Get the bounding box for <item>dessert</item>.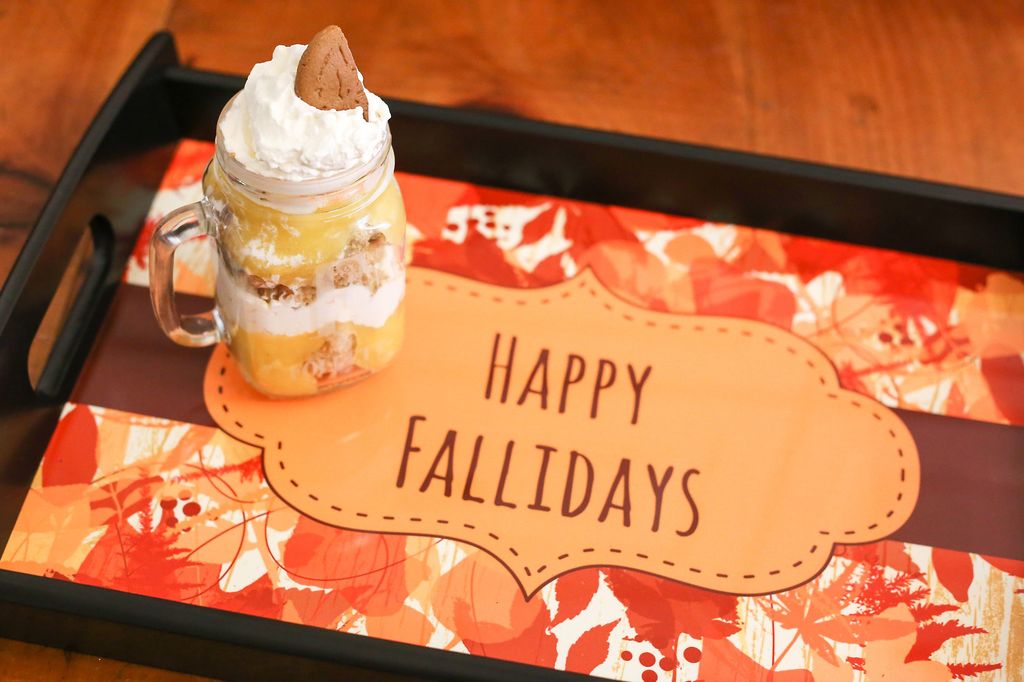
bbox(147, 46, 406, 425).
